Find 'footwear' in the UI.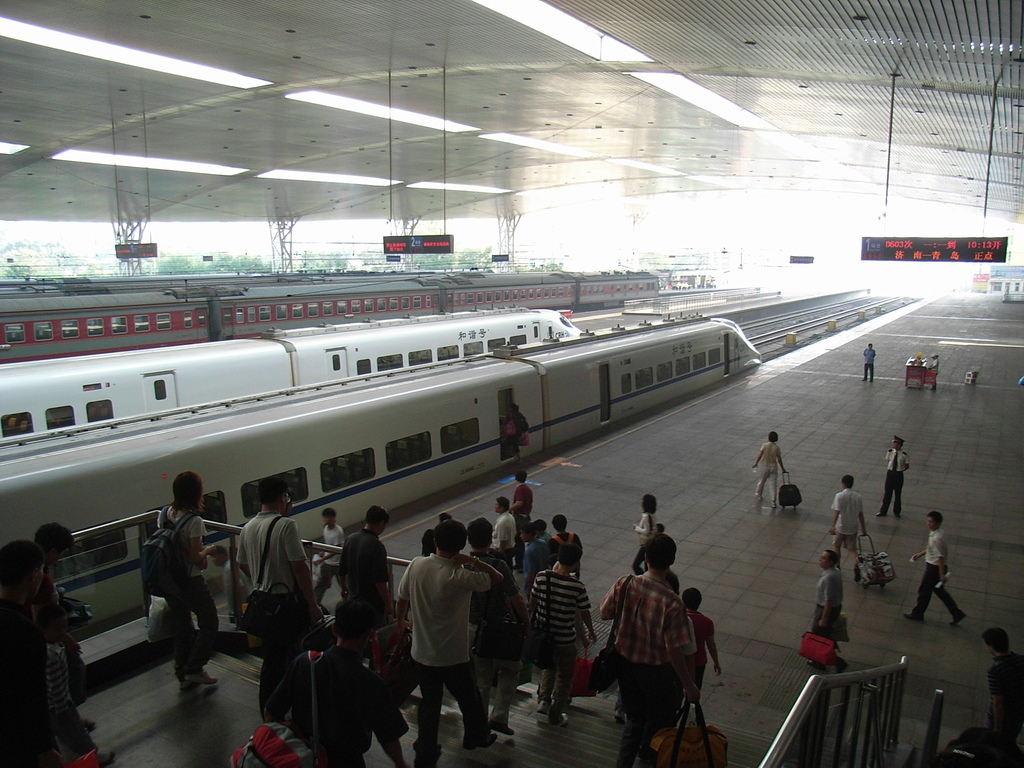
UI element at <region>948, 610, 969, 630</region>.
